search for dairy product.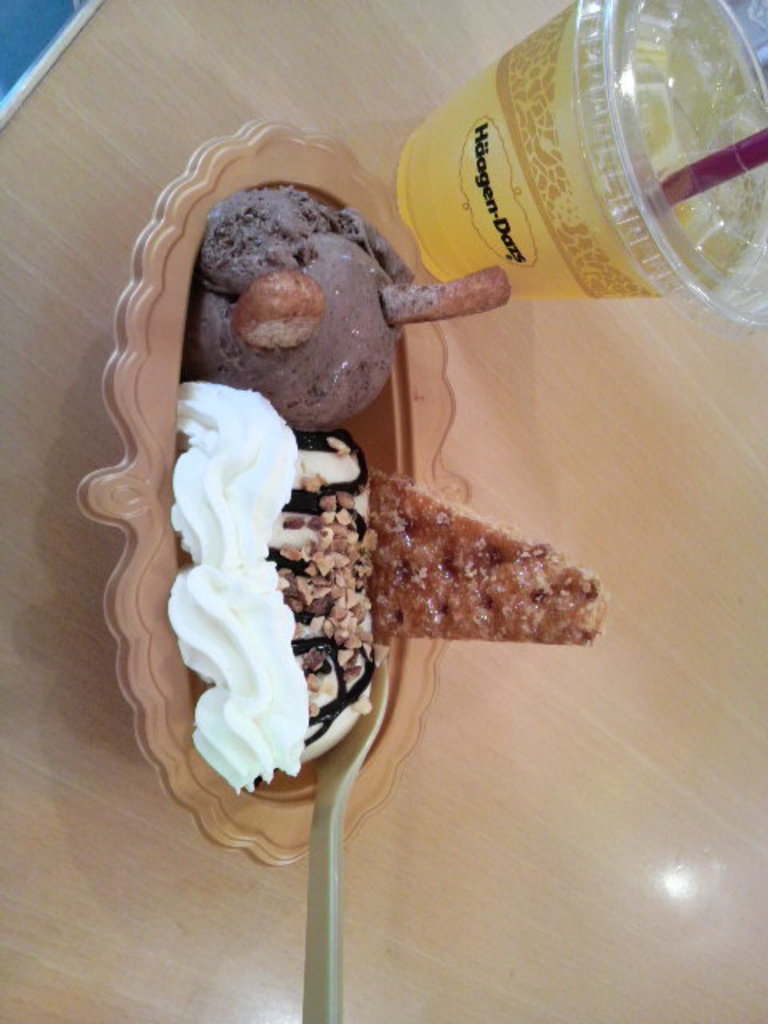
Found at BBox(285, 438, 406, 718).
